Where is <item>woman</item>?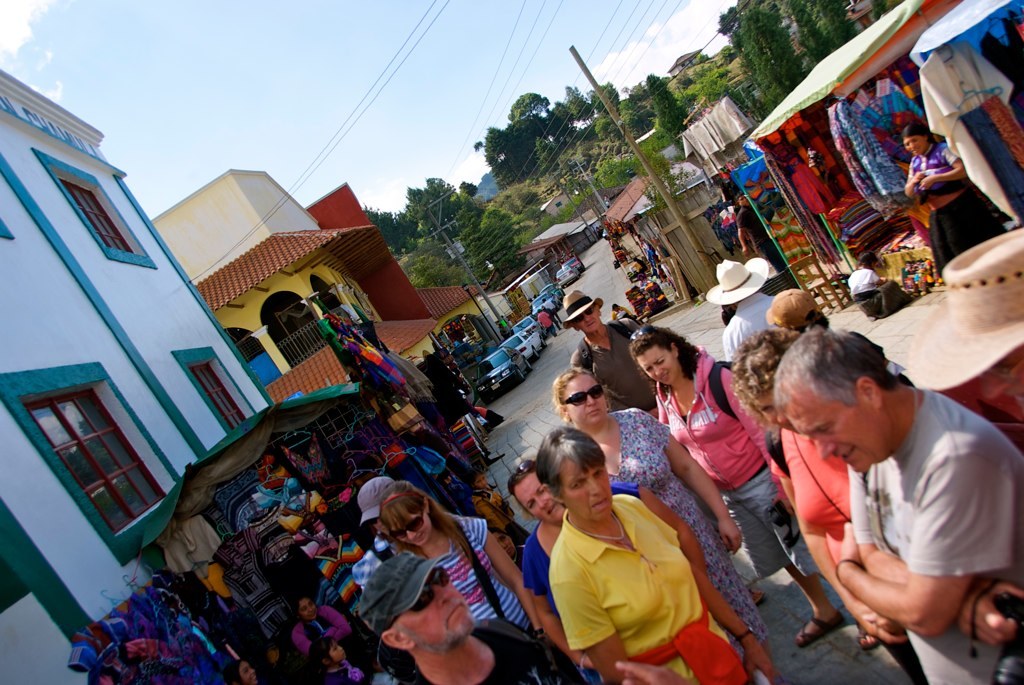
pyautogui.locateOnScreen(294, 599, 348, 648).
